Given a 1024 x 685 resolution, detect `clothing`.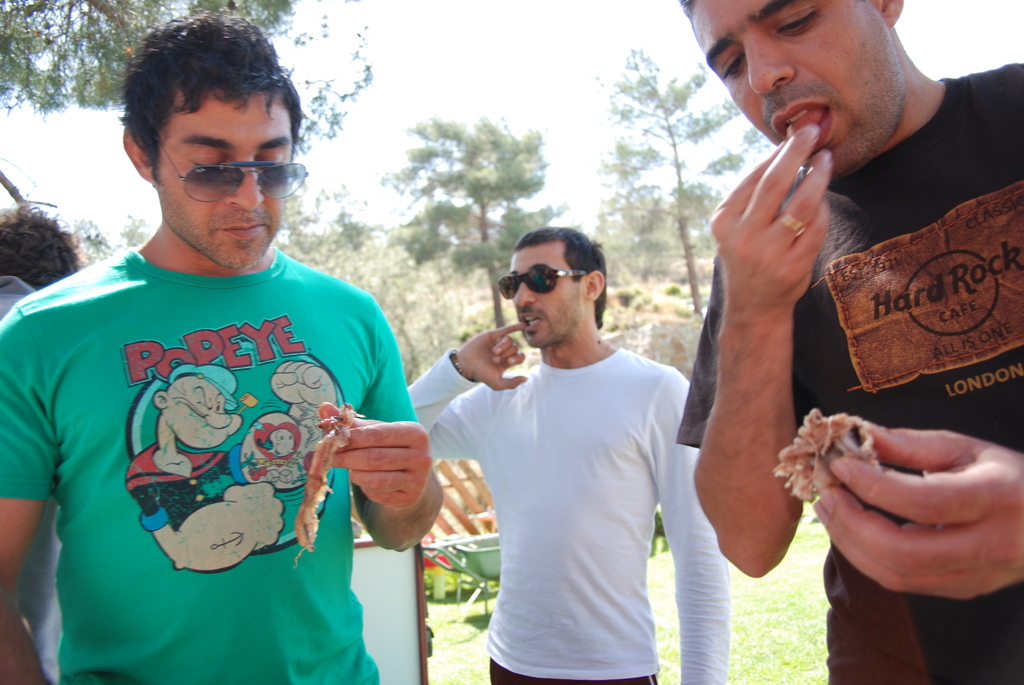
l=681, t=59, r=1023, b=684.
